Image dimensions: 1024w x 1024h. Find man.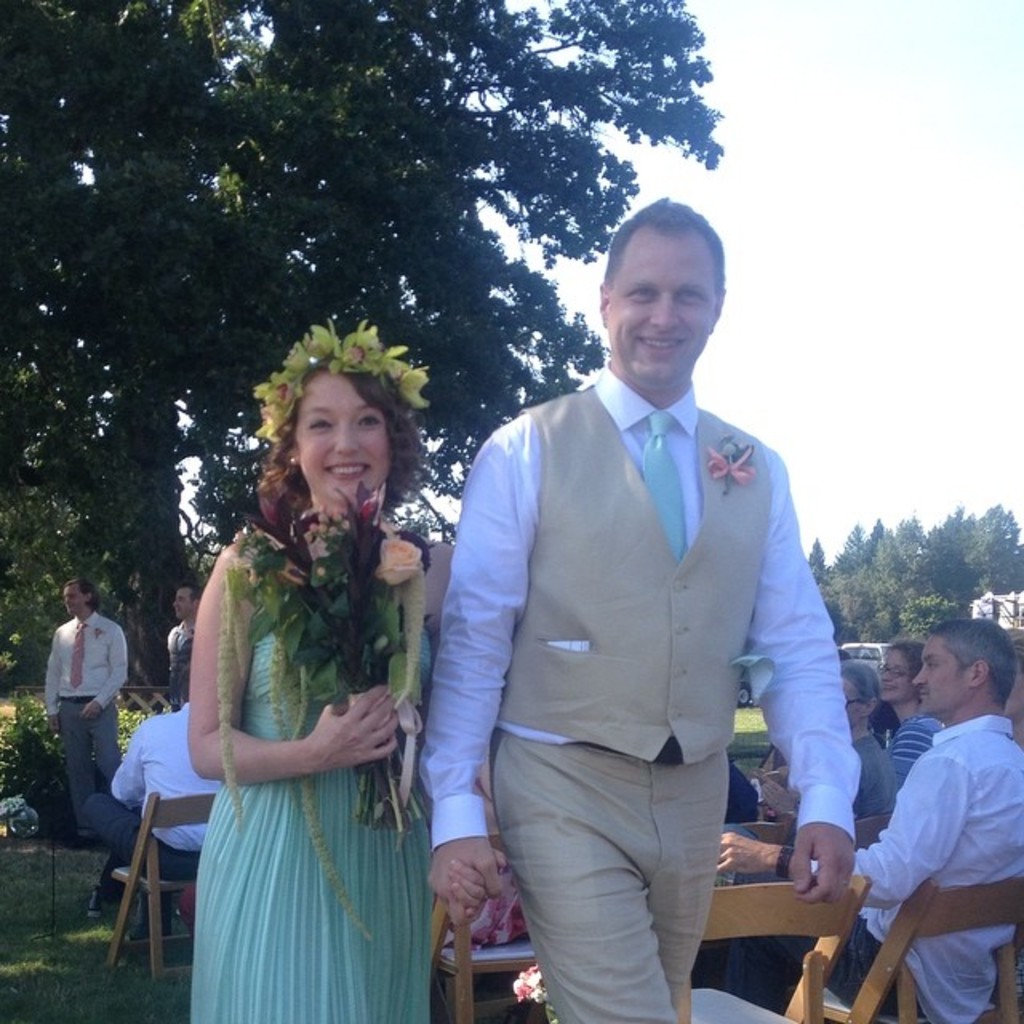
40,574,139,840.
